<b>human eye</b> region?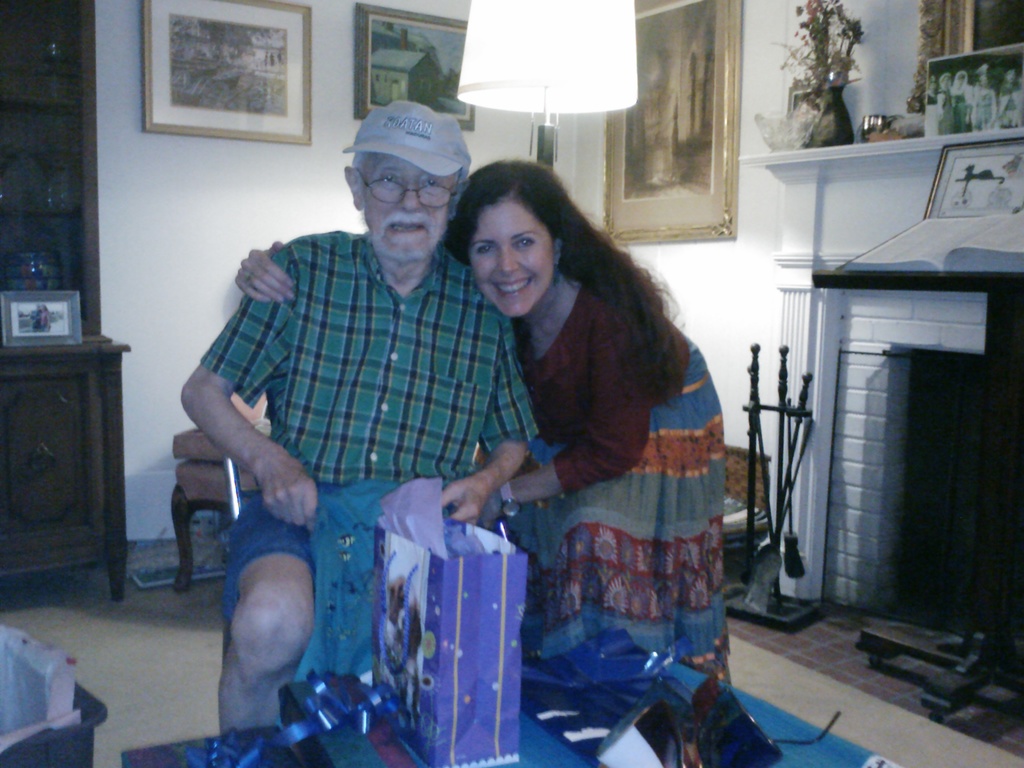
(512, 233, 539, 252)
